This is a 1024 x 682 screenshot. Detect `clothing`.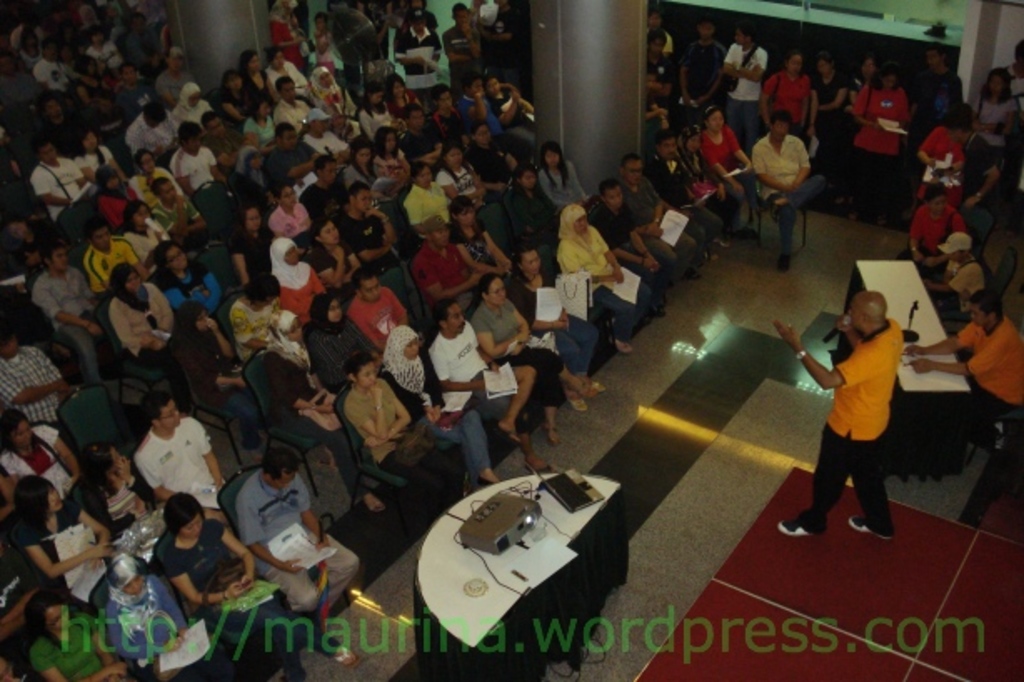
x1=379 y1=355 x2=489 y2=482.
